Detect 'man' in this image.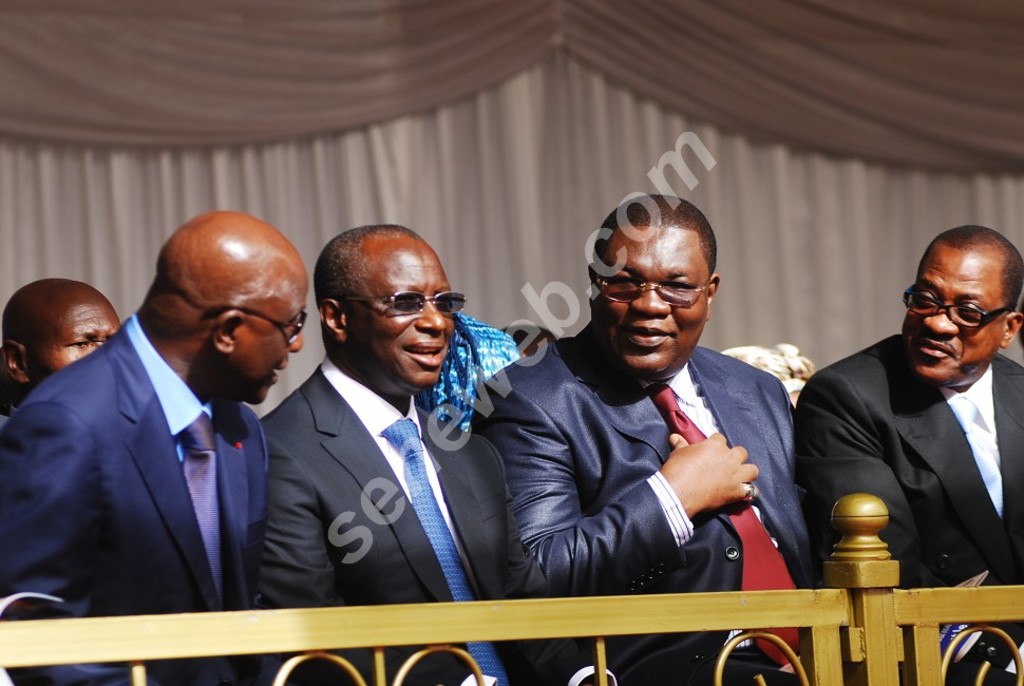
Detection: [254, 222, 554, 685].
